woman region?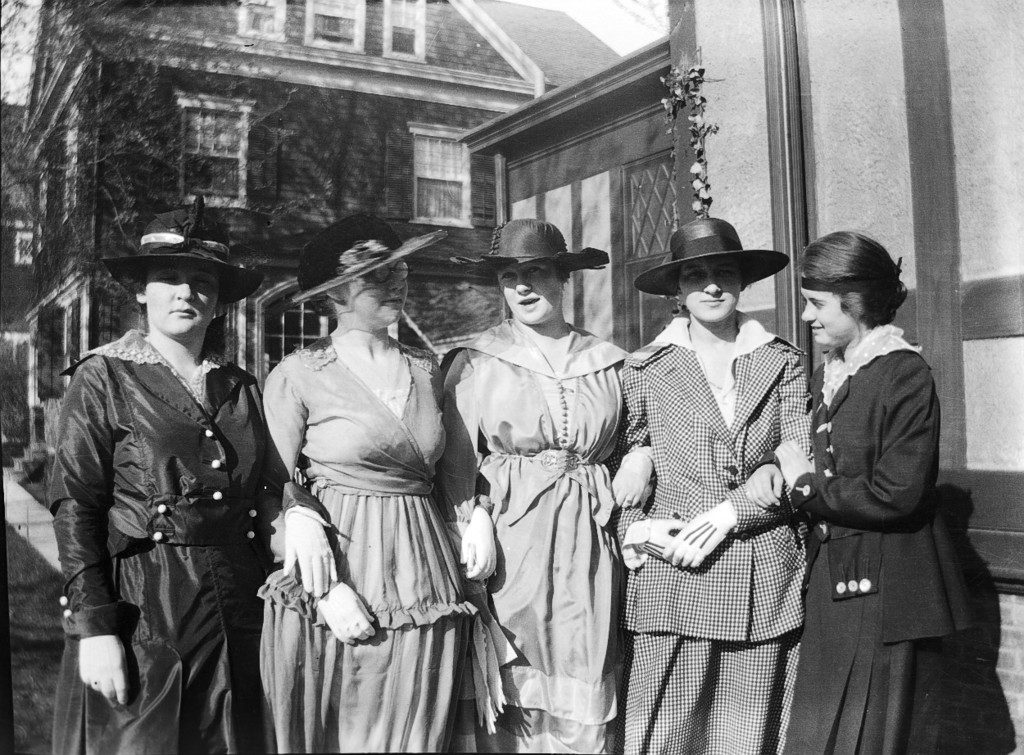
<box>612,220,810,754</box>
